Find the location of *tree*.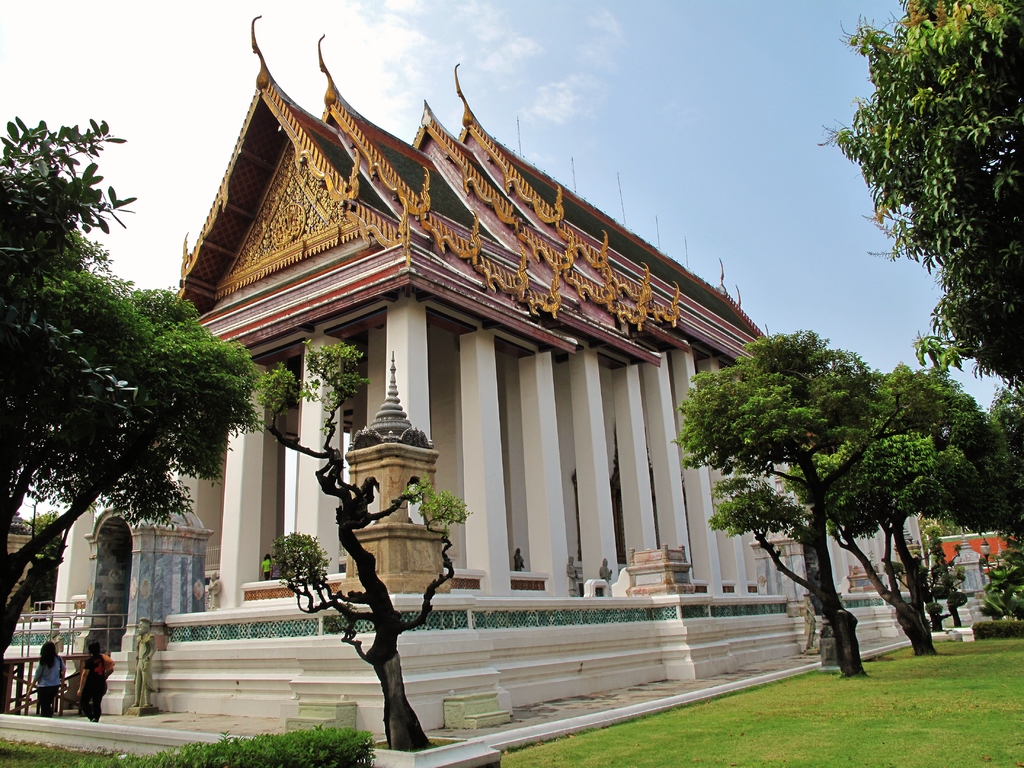
Location: [x1=241, y1=340, x2=468, y2=750].
